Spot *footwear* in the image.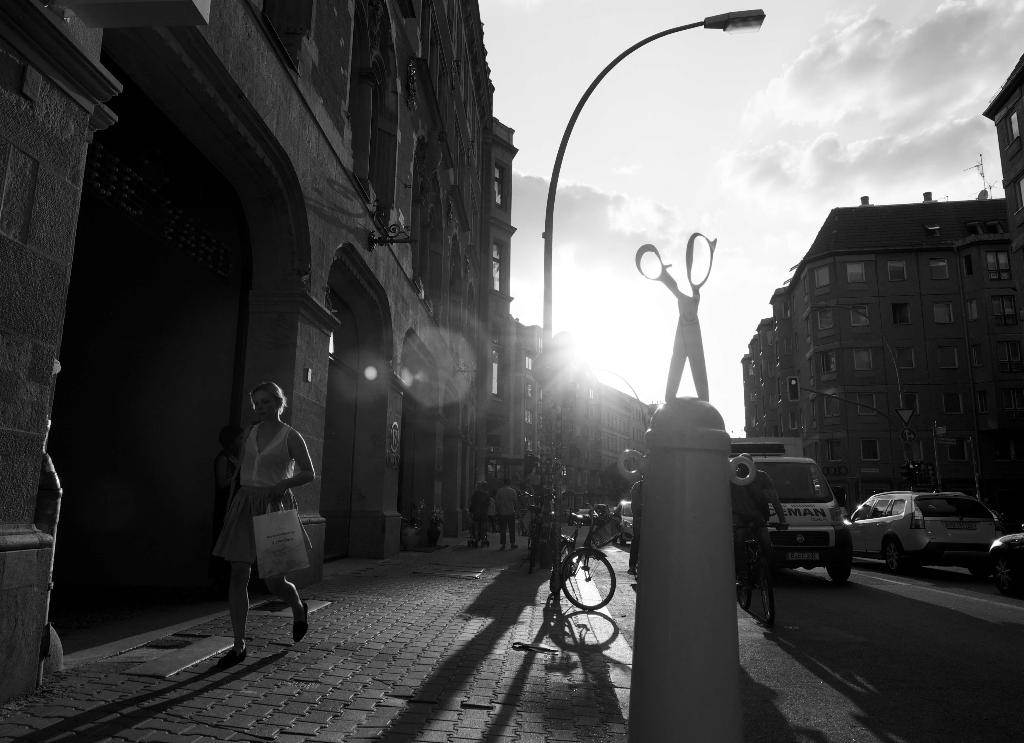
*footwear* found at crop(500, 548, 504, 550).
